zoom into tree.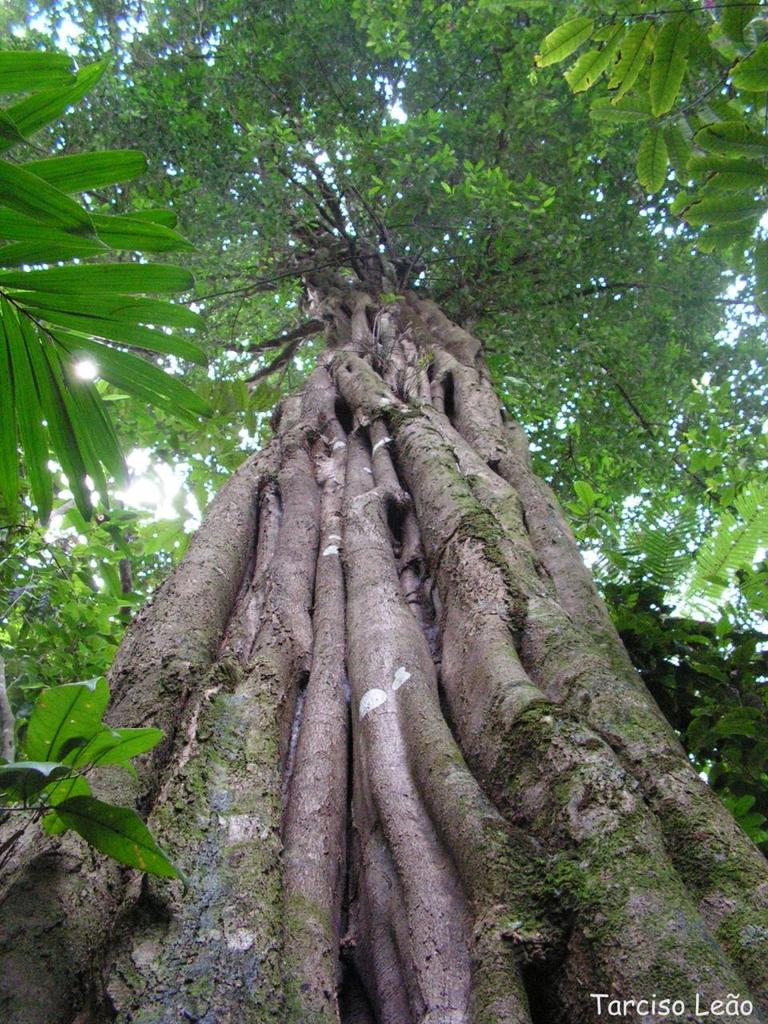
Zoom target: 0/0/767/1023.
